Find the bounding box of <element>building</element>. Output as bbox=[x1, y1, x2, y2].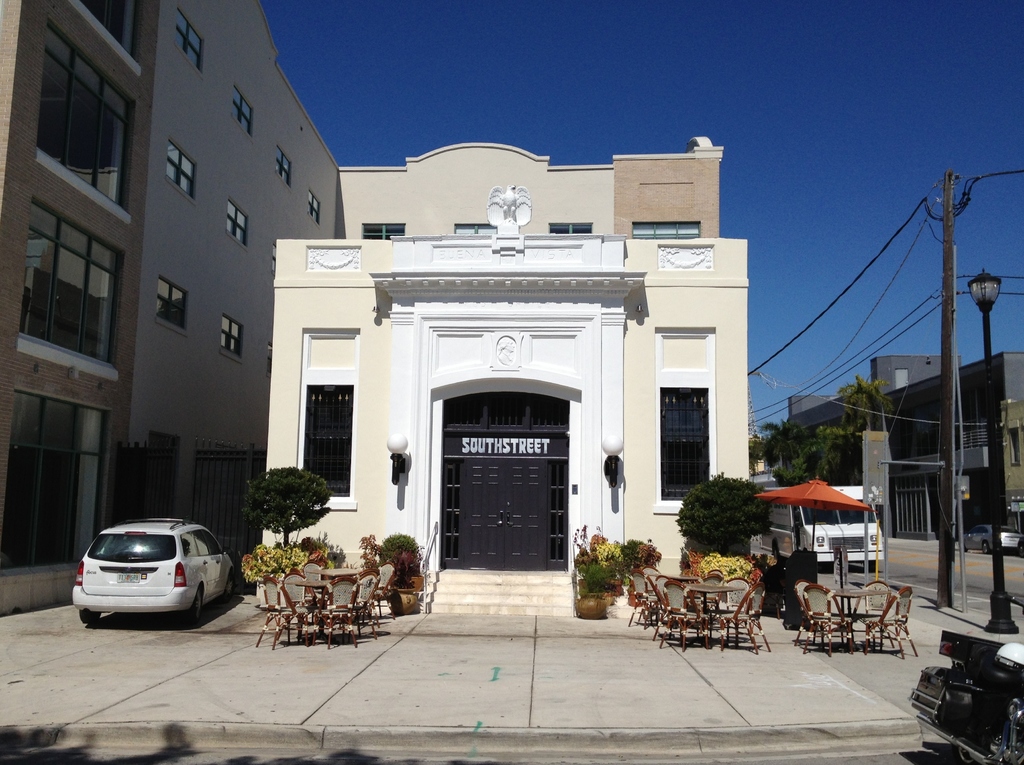
bbox=[0, 0, 344, 614].
